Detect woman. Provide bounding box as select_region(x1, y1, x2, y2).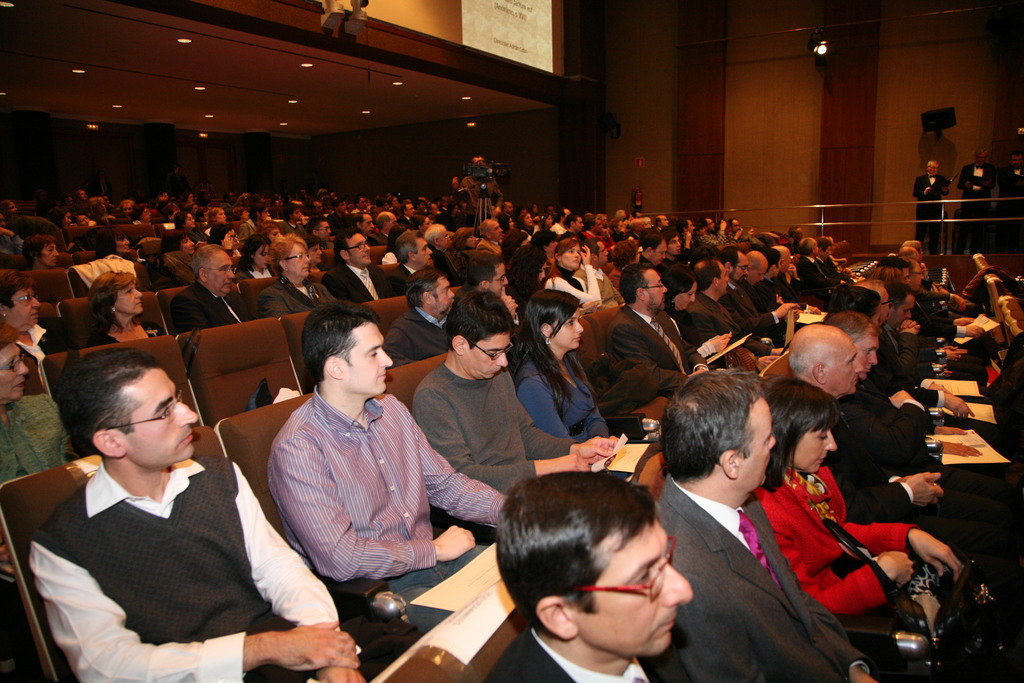
select_region(76, 270, 169, 349).
